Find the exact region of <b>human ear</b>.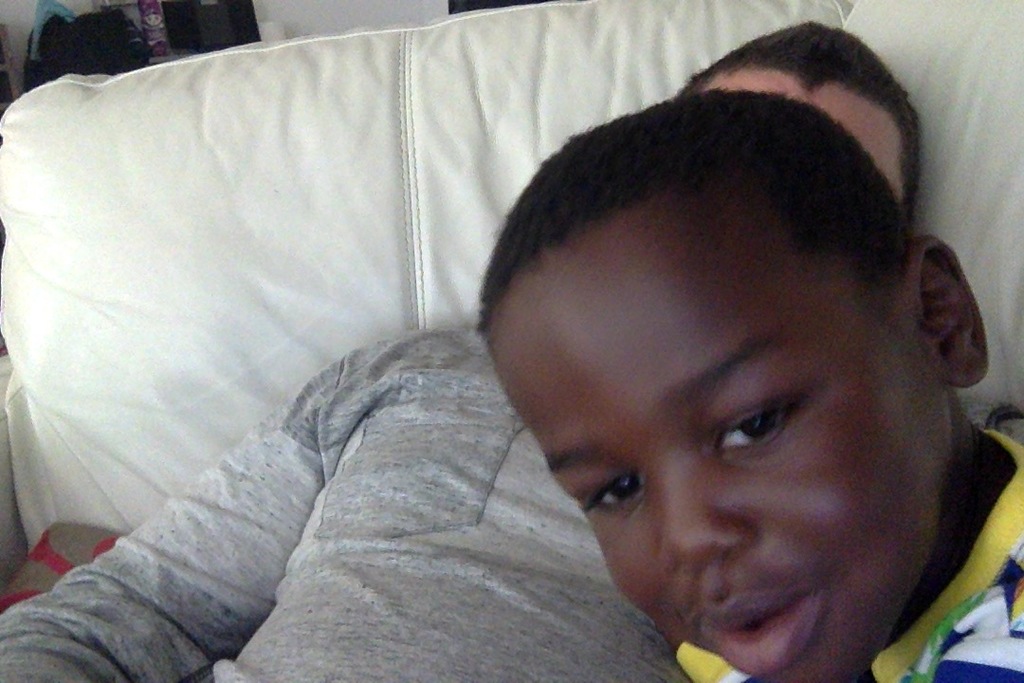
Exact region: l=926, t=227, r=992, b=385.
